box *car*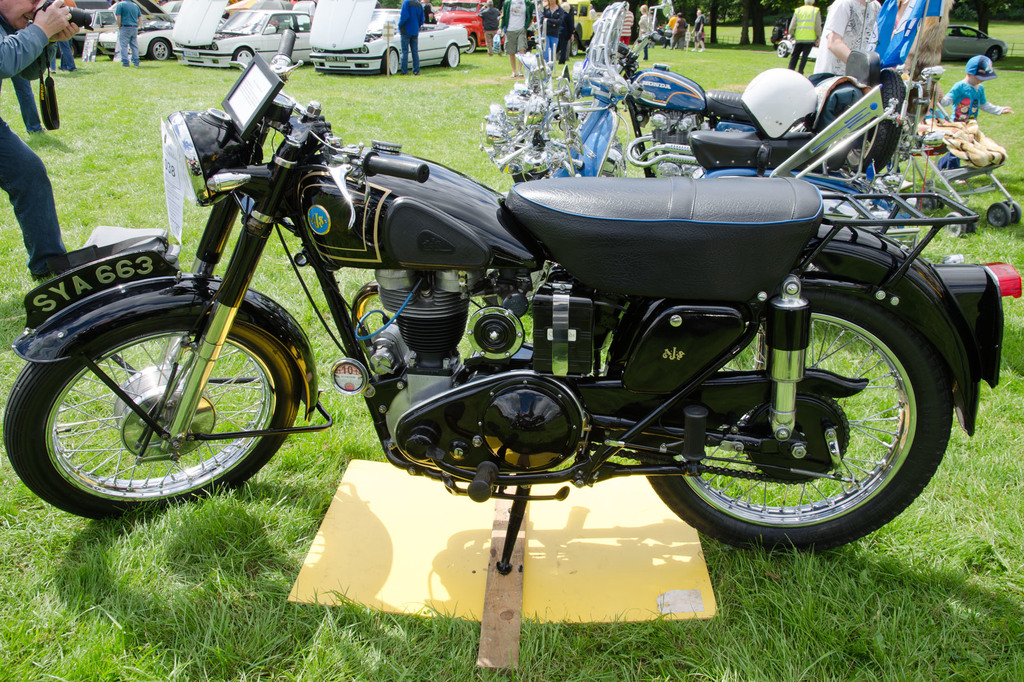
300 8 465 72
